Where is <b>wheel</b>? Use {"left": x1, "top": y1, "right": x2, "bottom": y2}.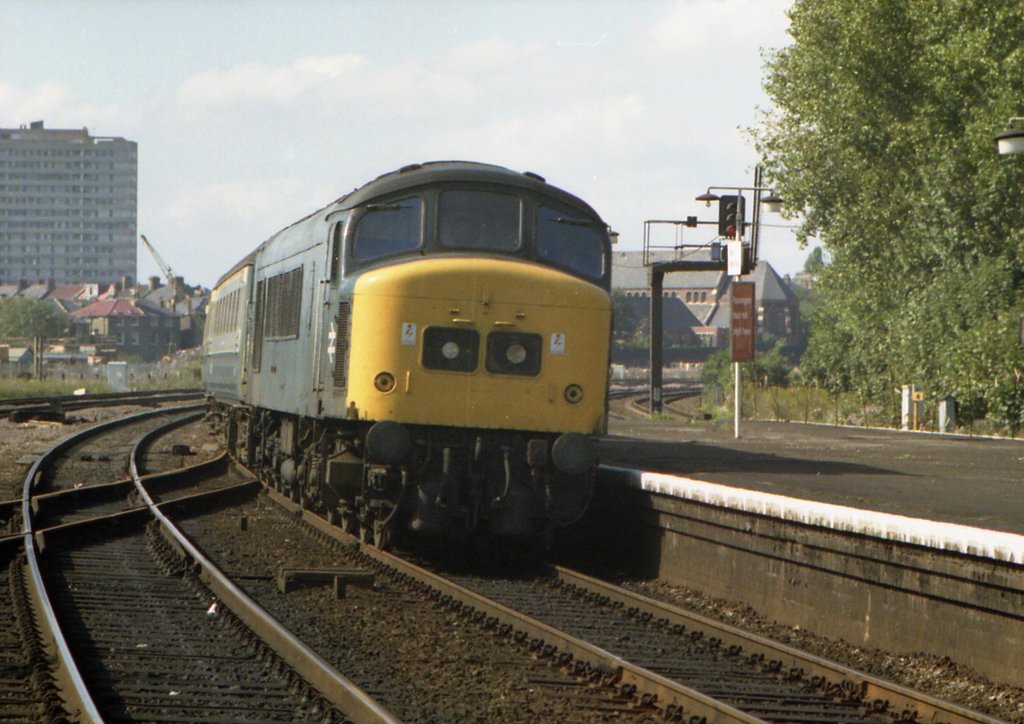
{"left": 361, "top": 525, "right": 370, "bottom": 543}.
